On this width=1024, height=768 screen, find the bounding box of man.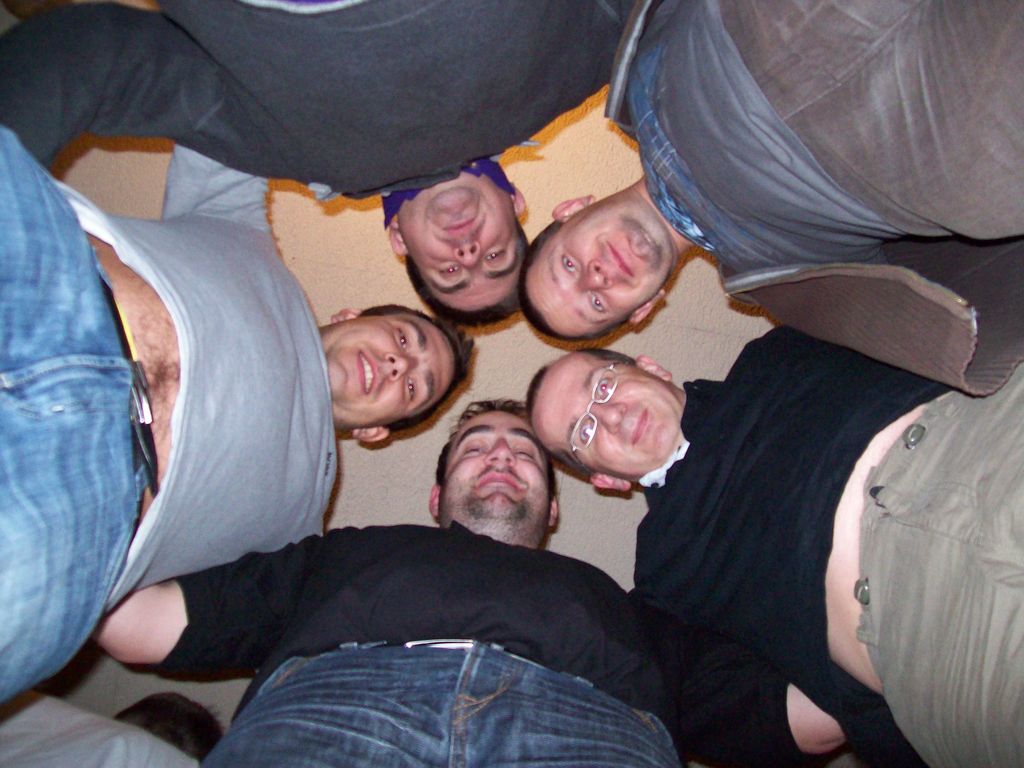
Bounding box: (x1=0, y1=0, x2=636, y2=328).
